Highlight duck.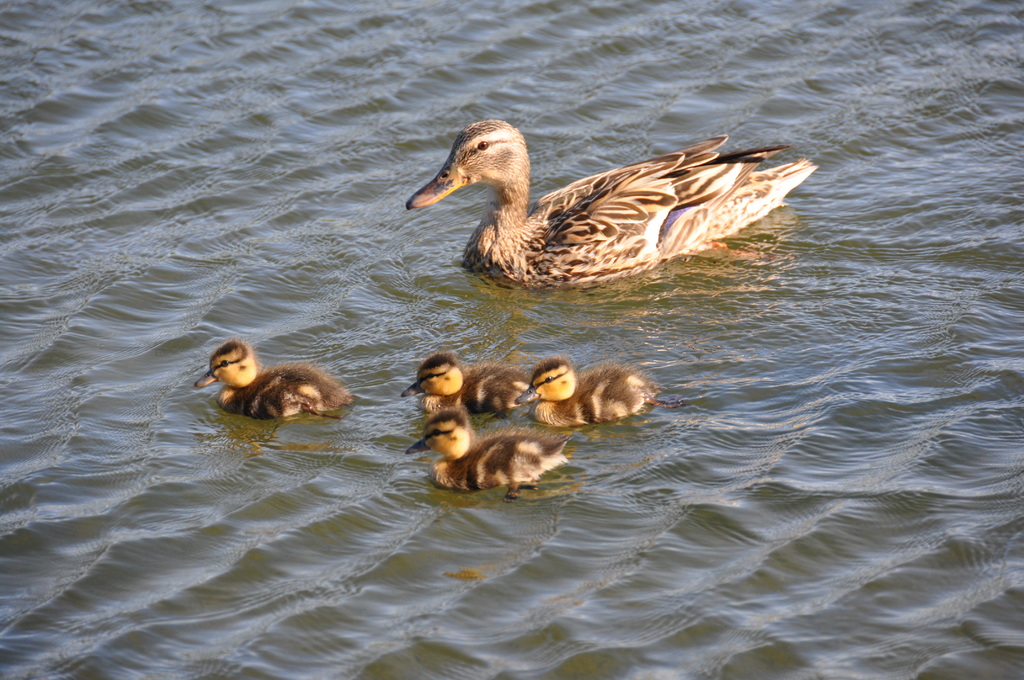
Highlighted region: rect(399, 344, 530, 418).
